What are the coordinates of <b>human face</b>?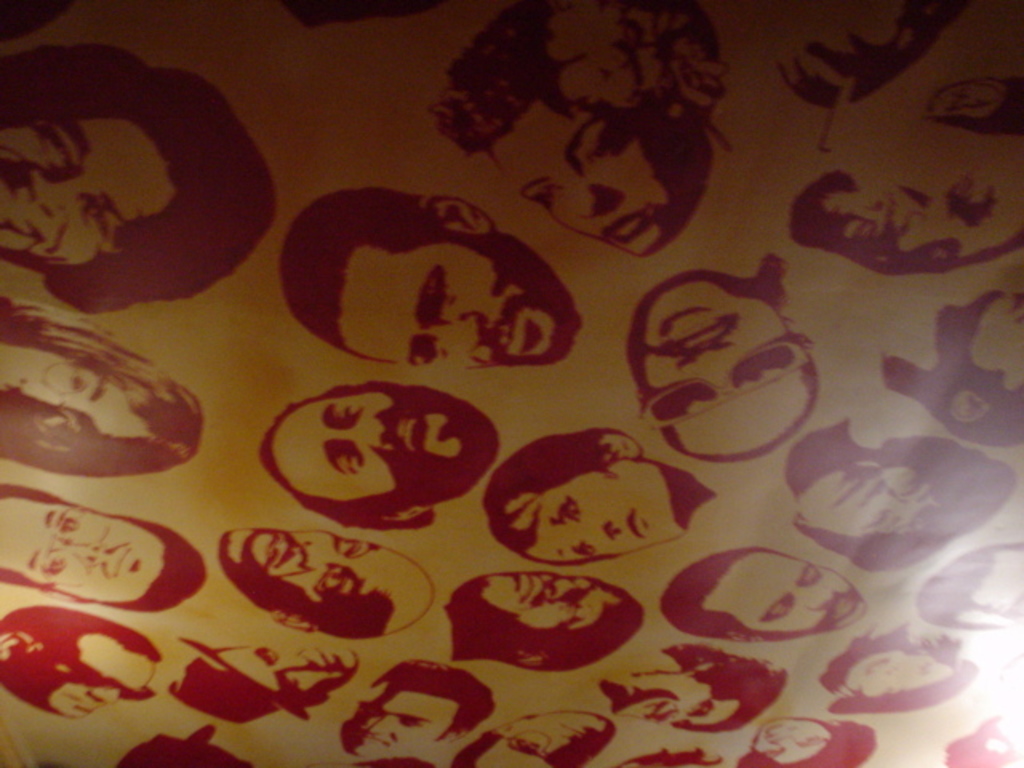
bbox=(706, 547, 878, 642).
